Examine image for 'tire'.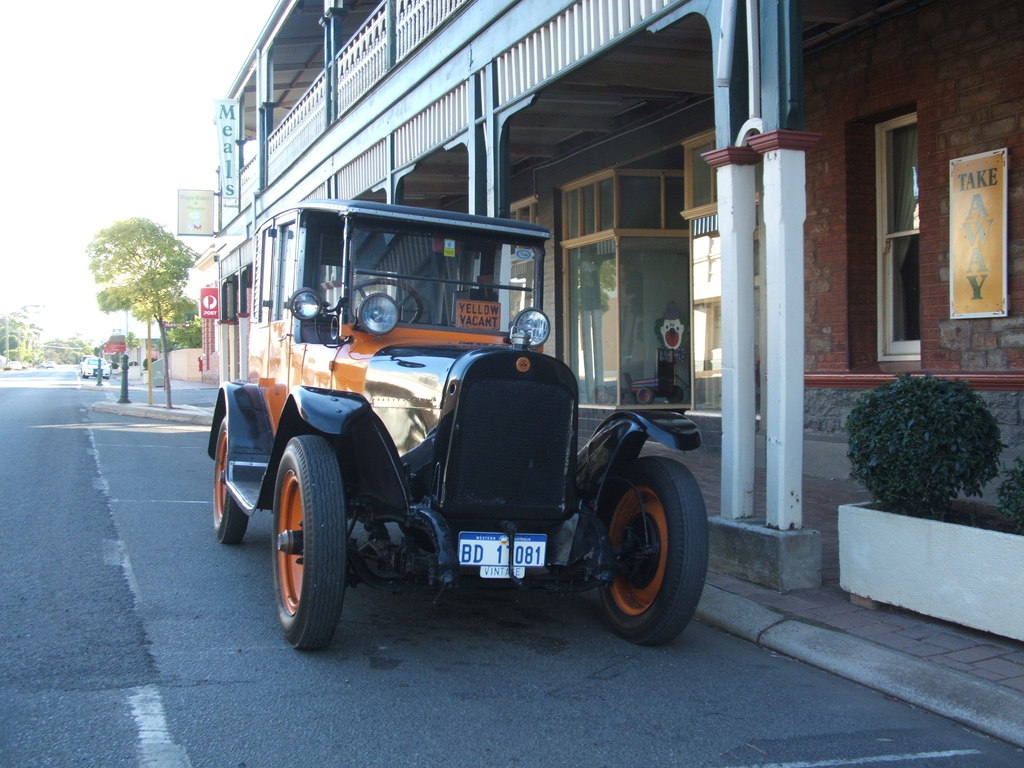
Examination result: box(212, 414, 248, 541).
